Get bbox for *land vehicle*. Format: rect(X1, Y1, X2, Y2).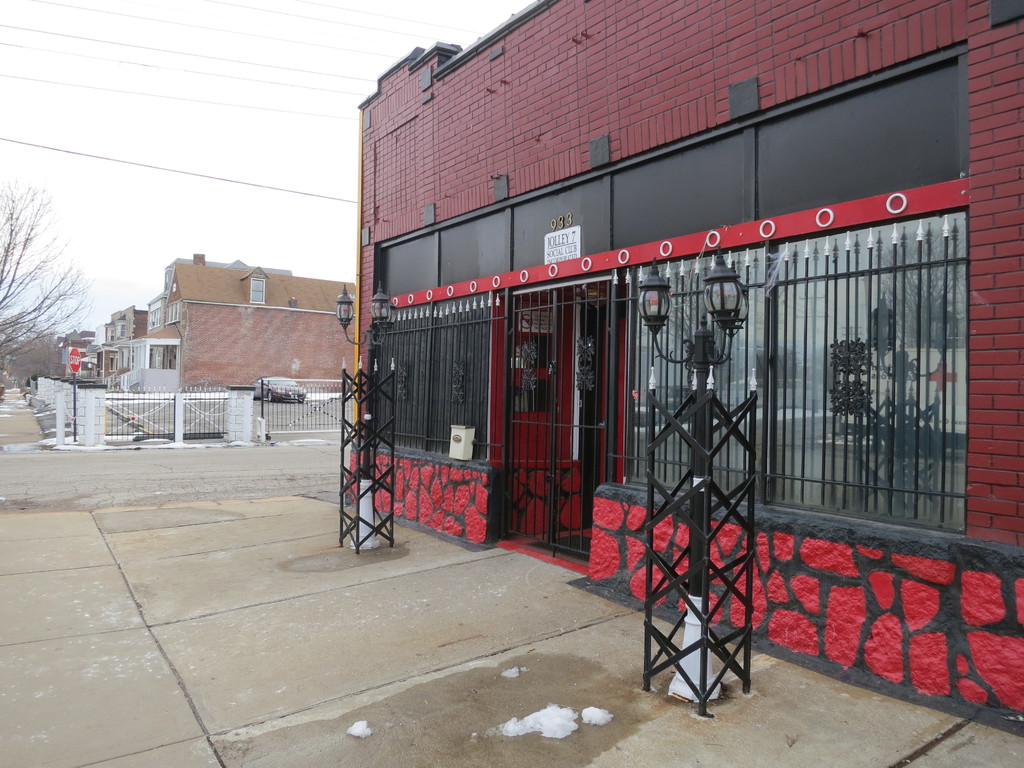
rect(256, 375, 309, 406).
